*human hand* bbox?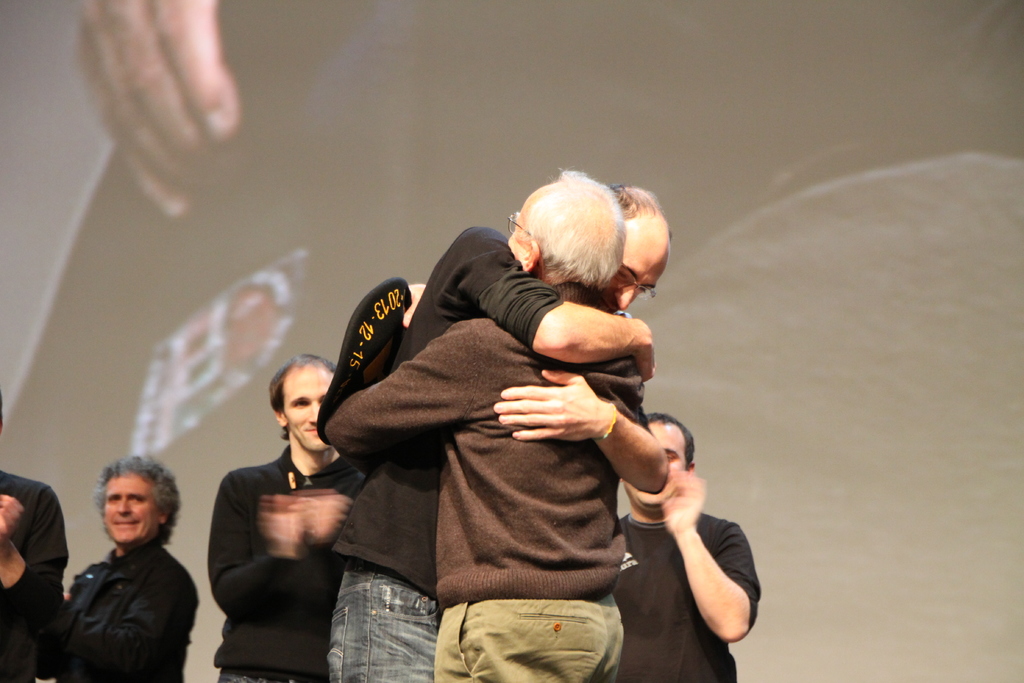
BBox(481, 382, 598, 441)
